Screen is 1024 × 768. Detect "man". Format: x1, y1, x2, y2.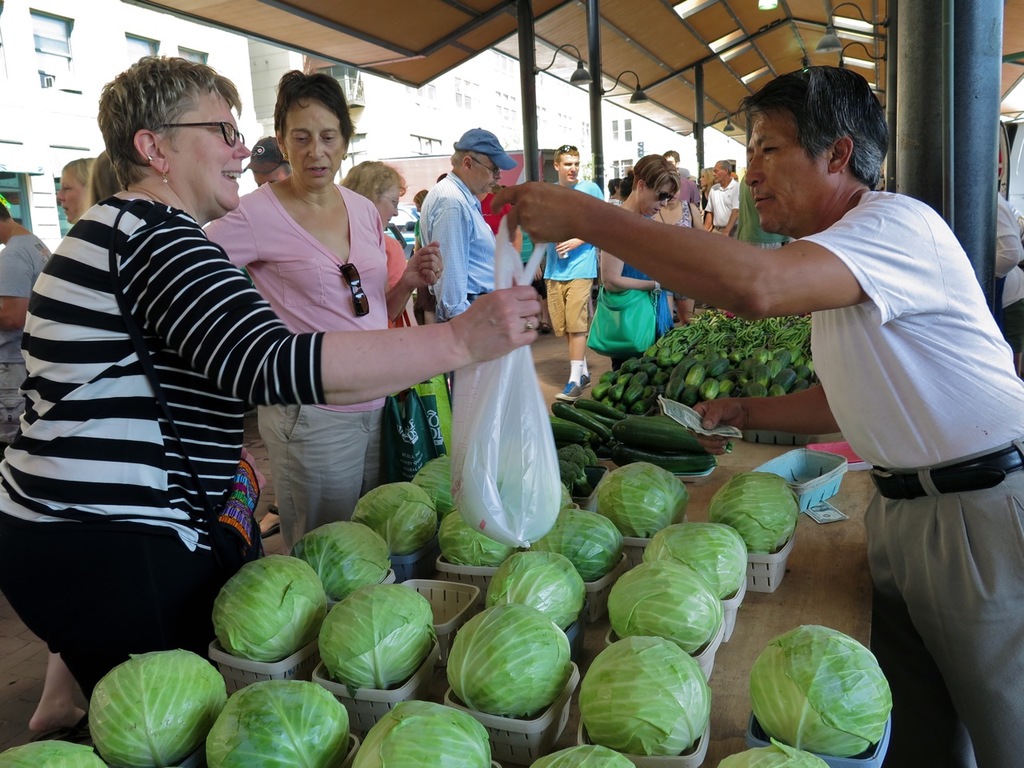
734, 182, 788, 250.
